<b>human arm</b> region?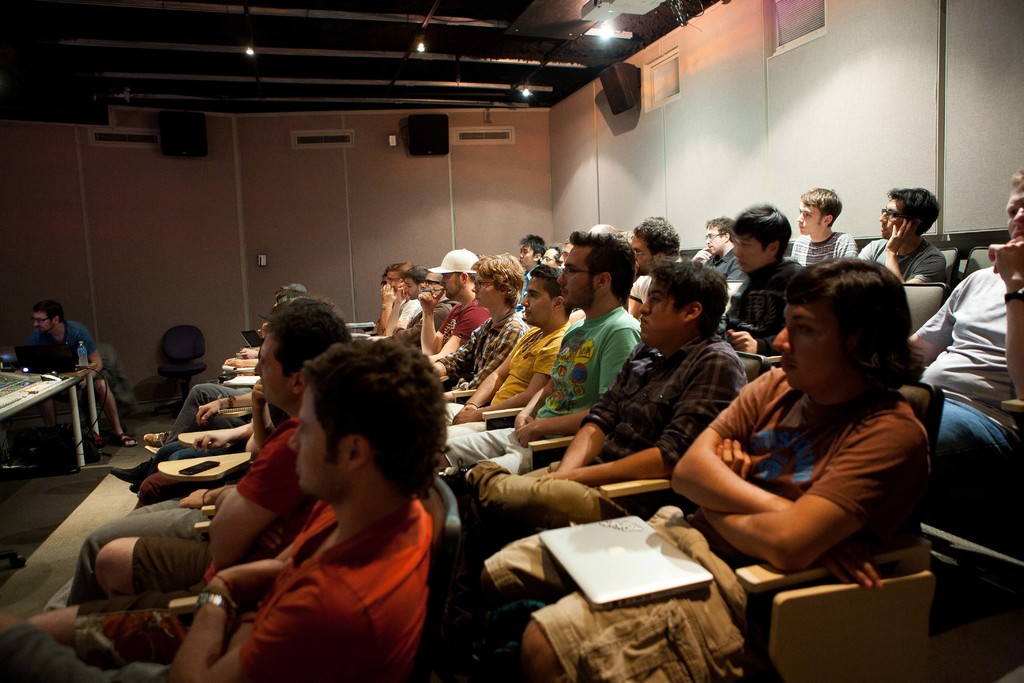
223 355 259 372
